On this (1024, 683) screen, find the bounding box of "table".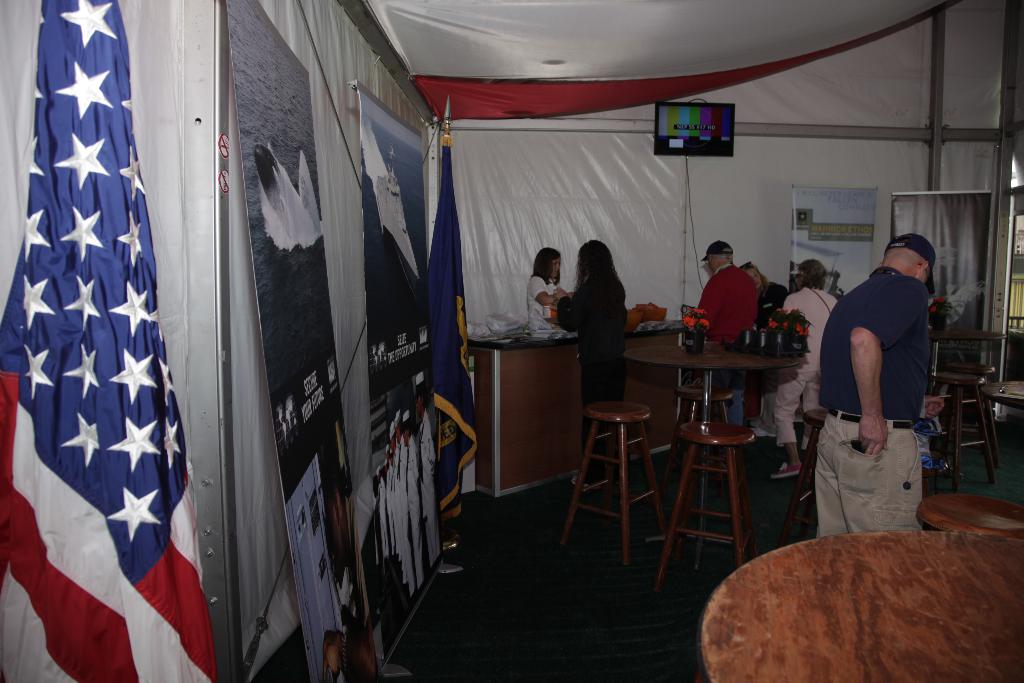
Bounding box: box(703, 521, 1023, 682).
